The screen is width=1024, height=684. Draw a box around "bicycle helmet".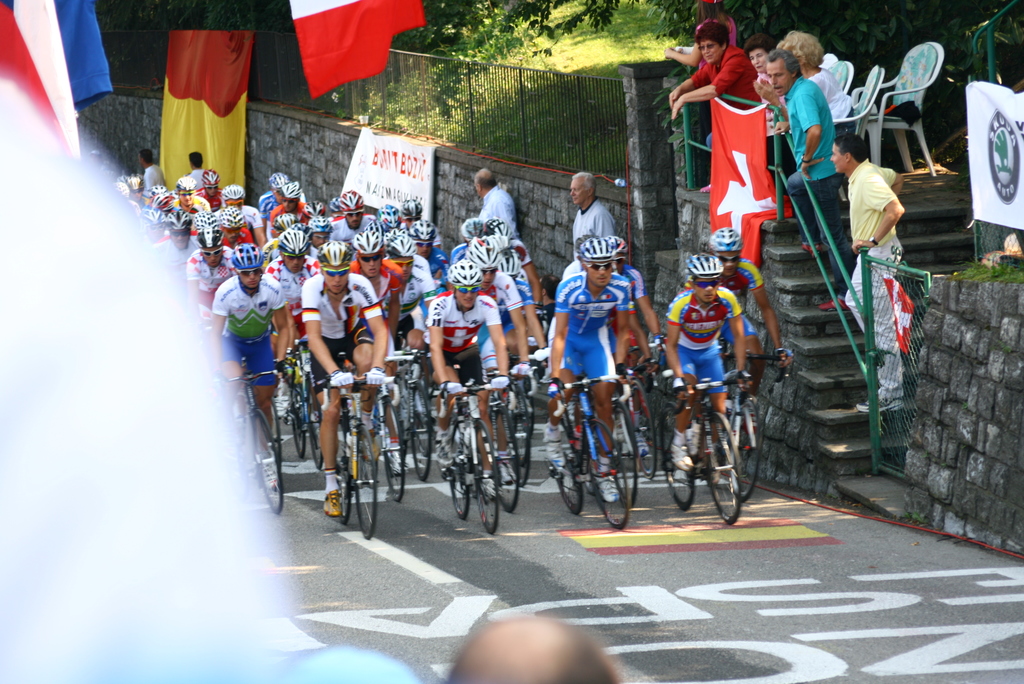
[504,250,524,277].
